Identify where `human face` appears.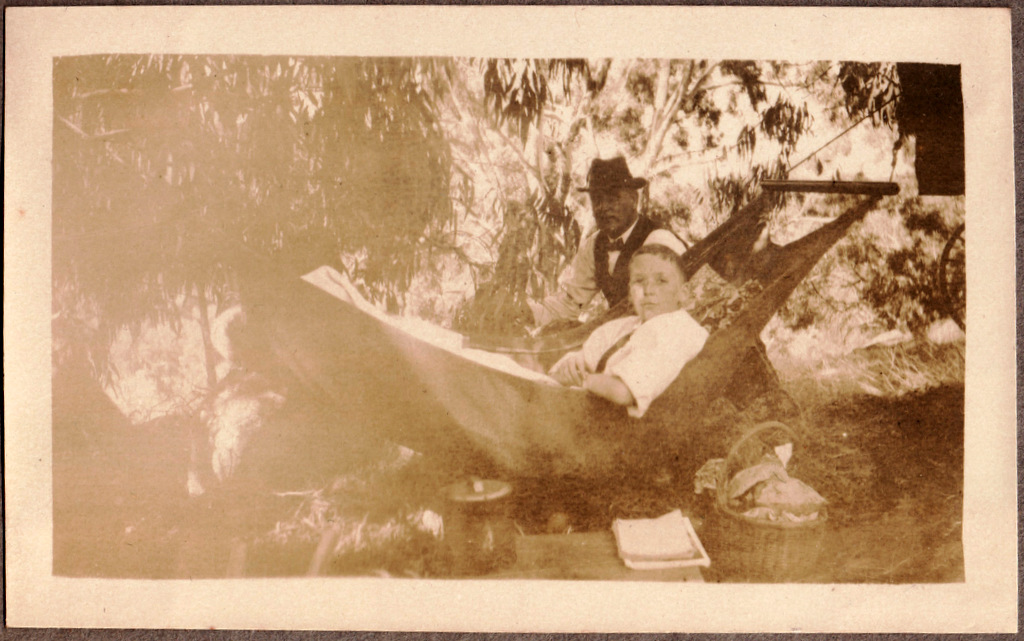
Appears at (632, 255, 678, 318).
